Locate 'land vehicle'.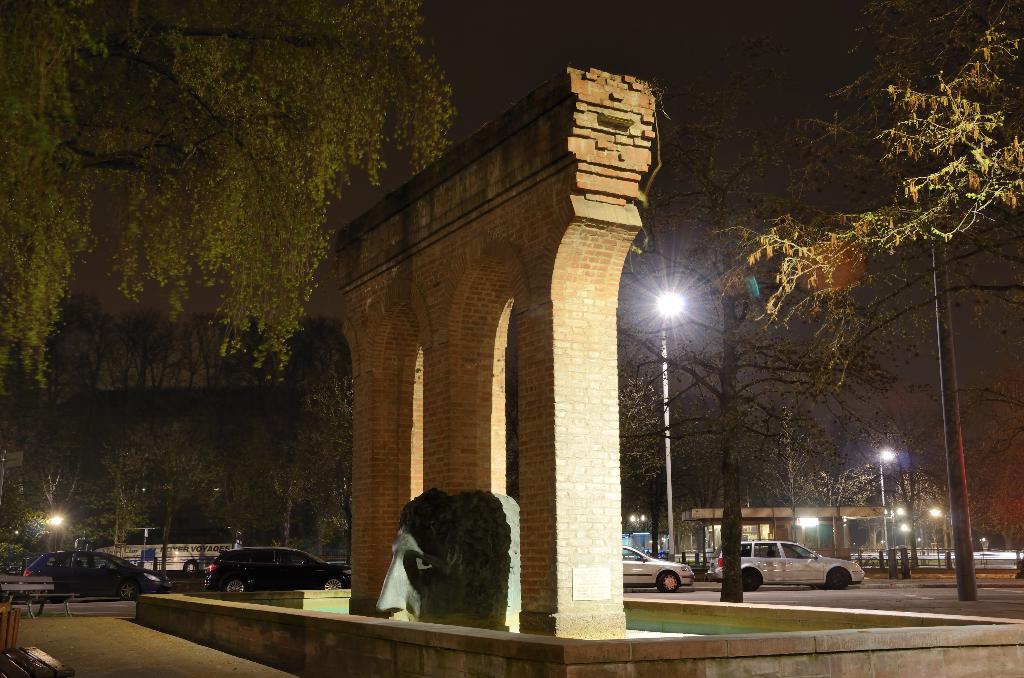
Bounding box: box=[620, 545, 696, 594].
